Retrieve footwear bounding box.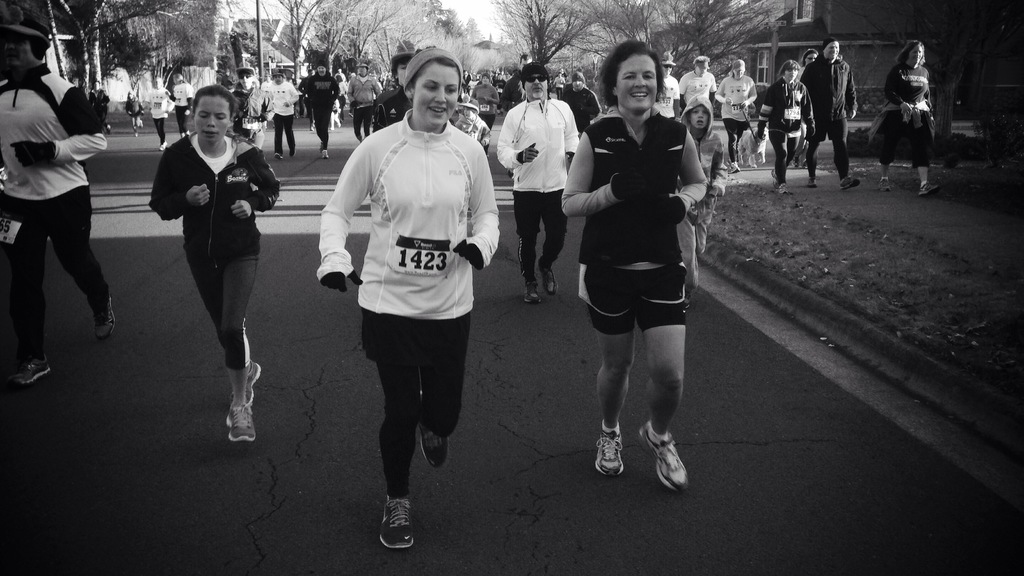
Bounding box: Rect(792, 154, 798, 168).
